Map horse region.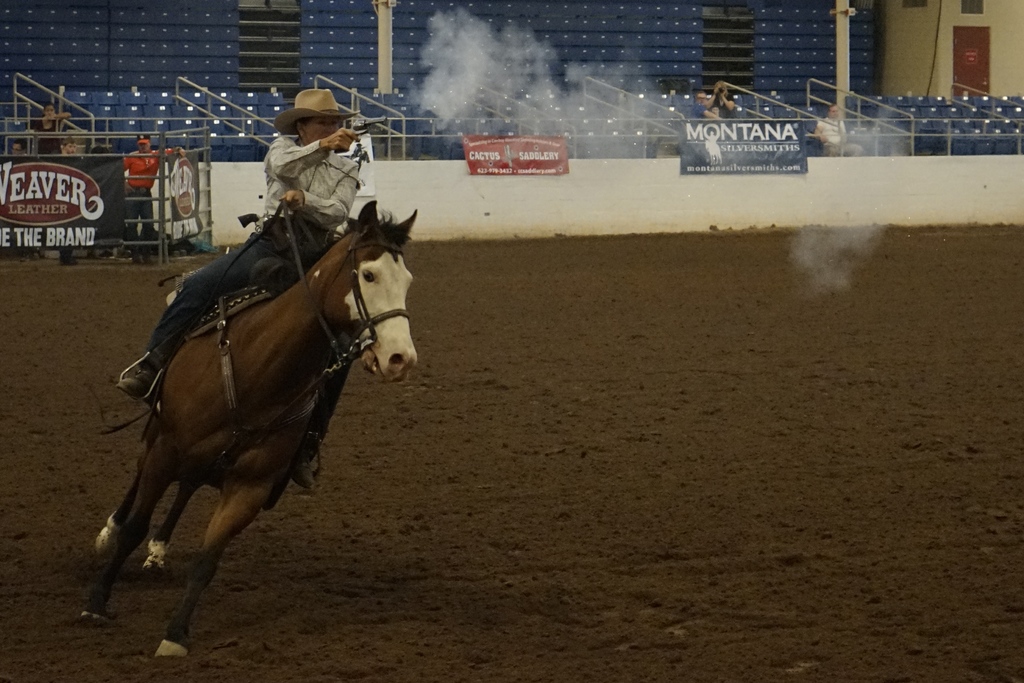
Mapped to detection(69, 202, 421, 658).
